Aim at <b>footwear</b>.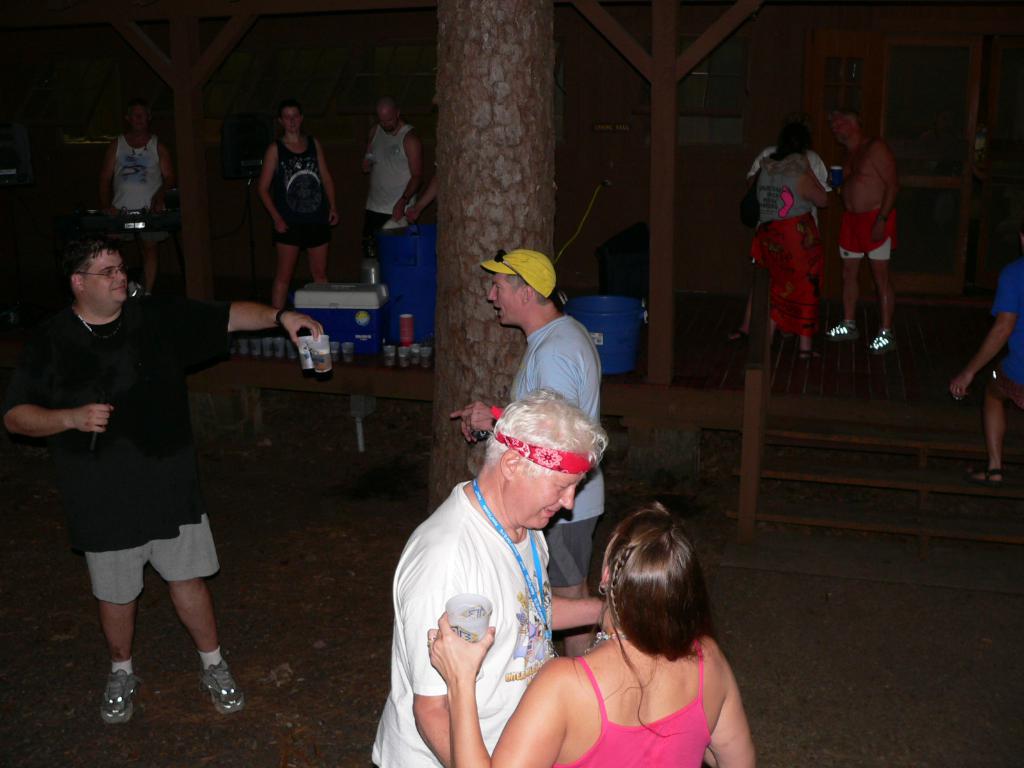
Aimed at (961, 460, 1004, 484).
